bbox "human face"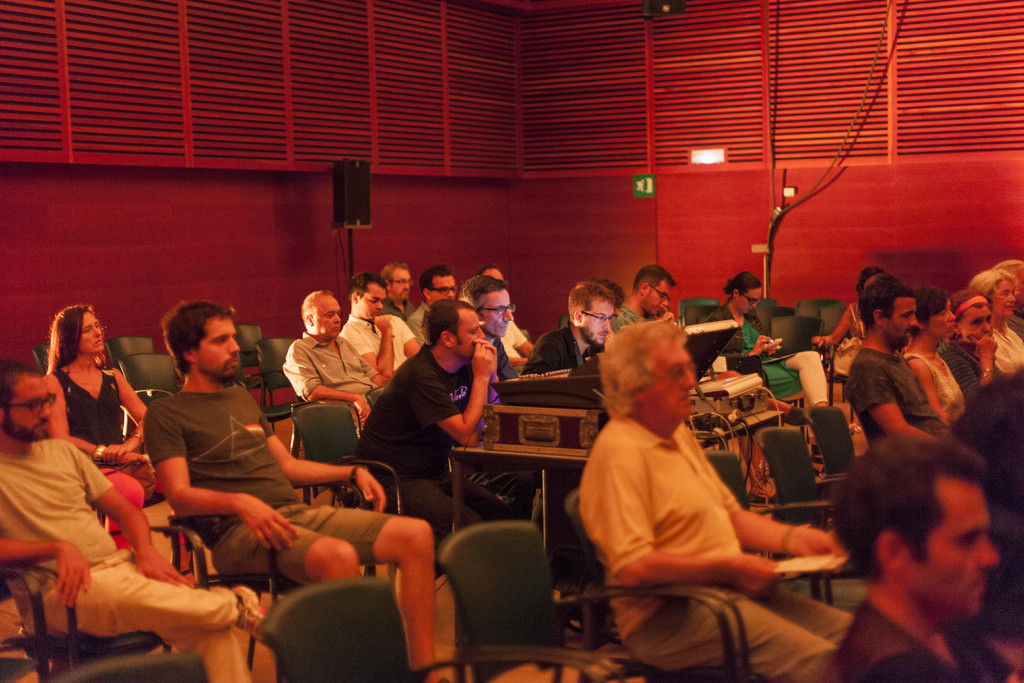
select_region(739, 288, 757, 312)
